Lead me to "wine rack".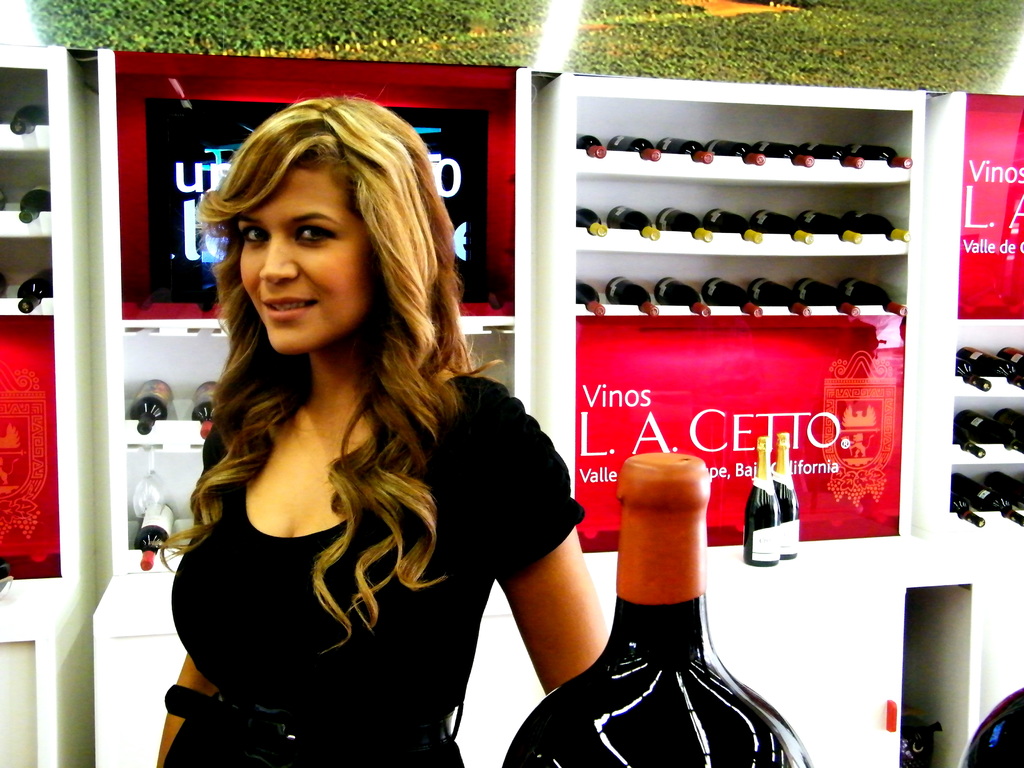
Lead to (left=0, top=70, right=1023, bottom=527).
